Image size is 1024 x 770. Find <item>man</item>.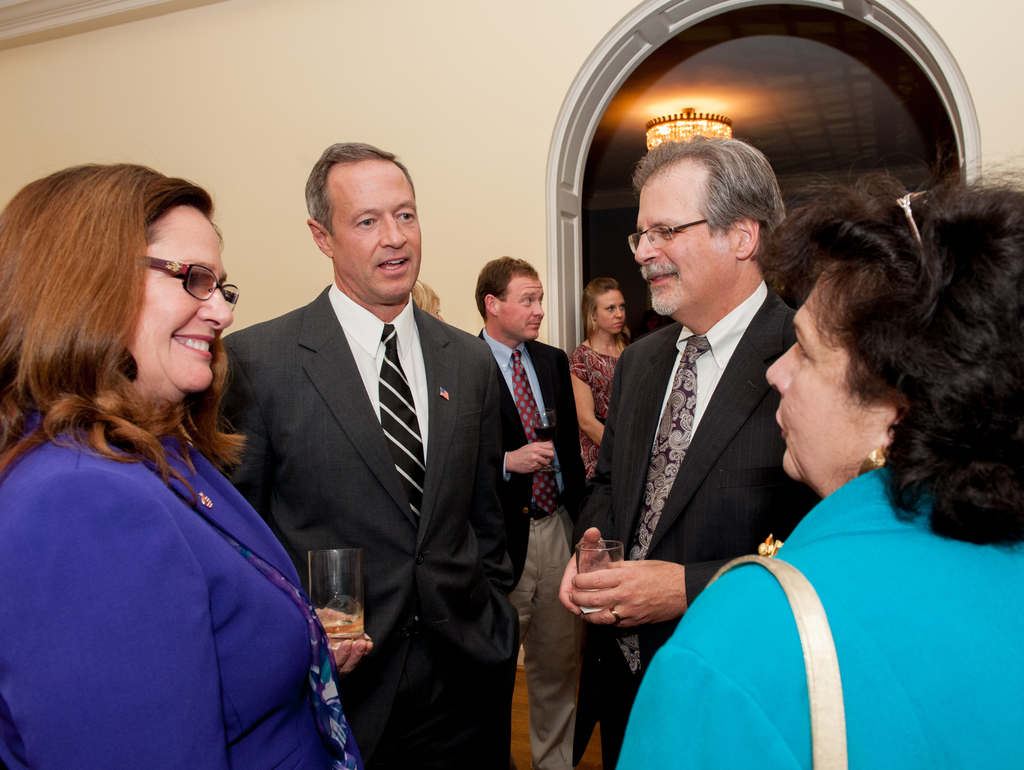
[left=472, top=252, right=590, bottom=769].
